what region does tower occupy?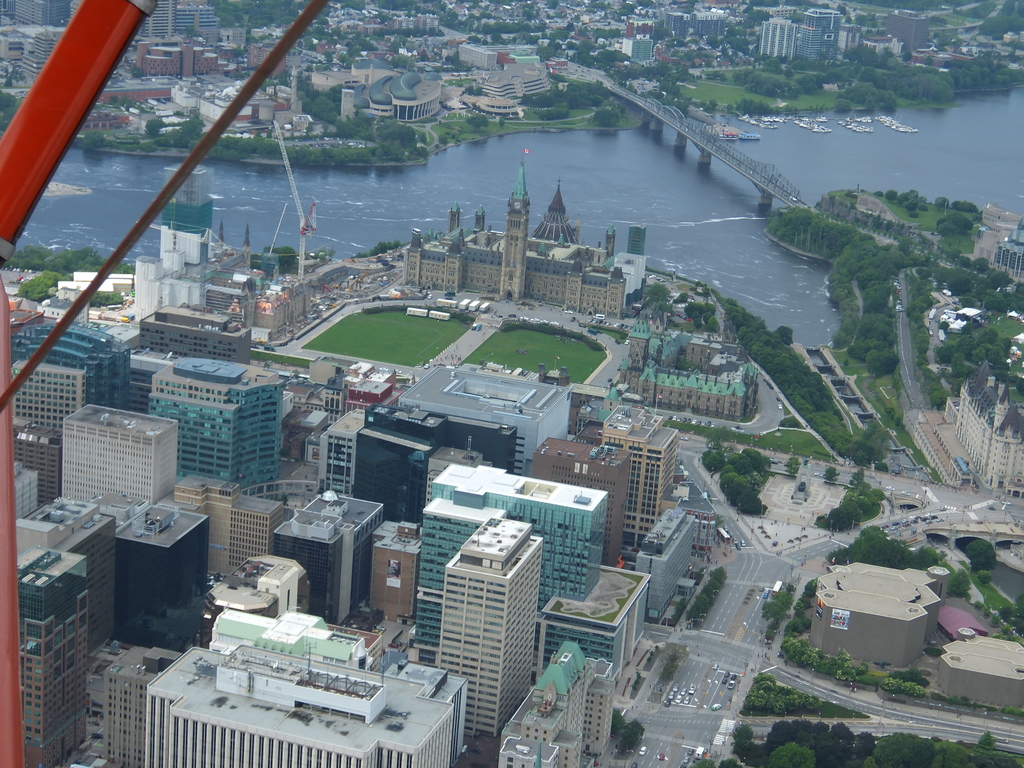
[620,219,646,260].
